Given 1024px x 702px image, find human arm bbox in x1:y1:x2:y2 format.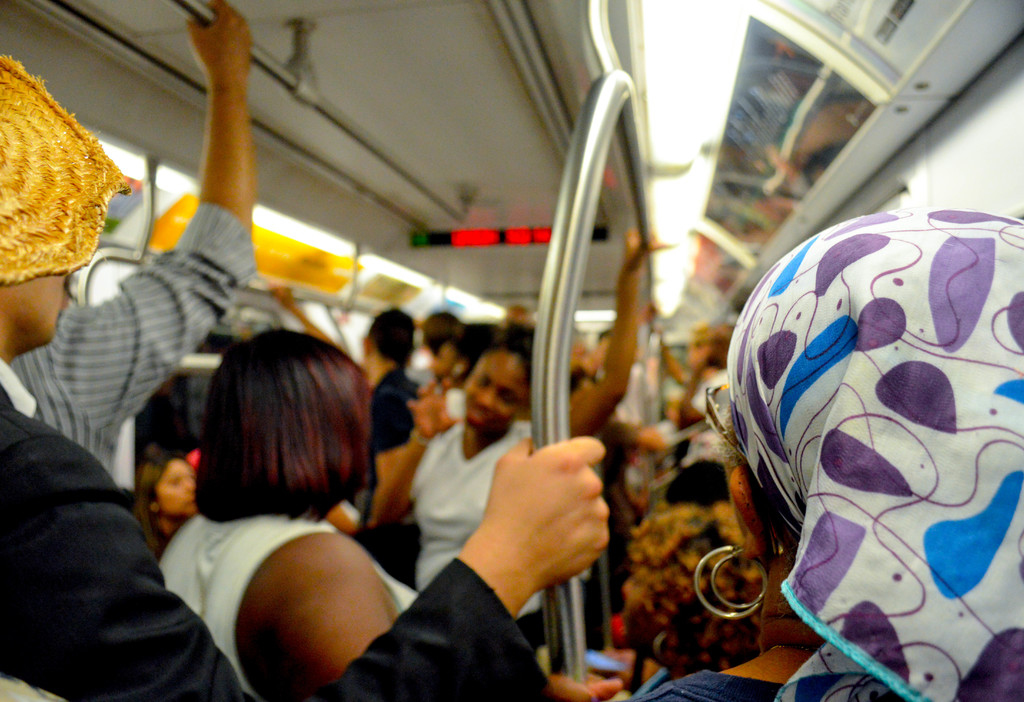
368:374:468:525.
